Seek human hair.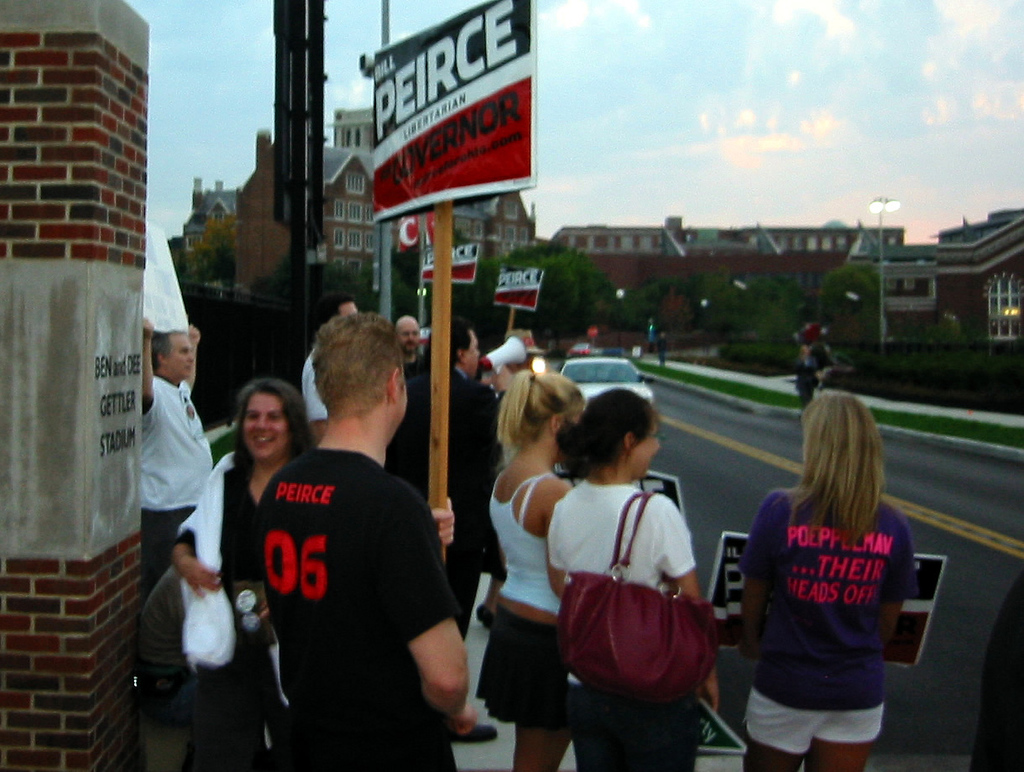
(149,331,170,372).
